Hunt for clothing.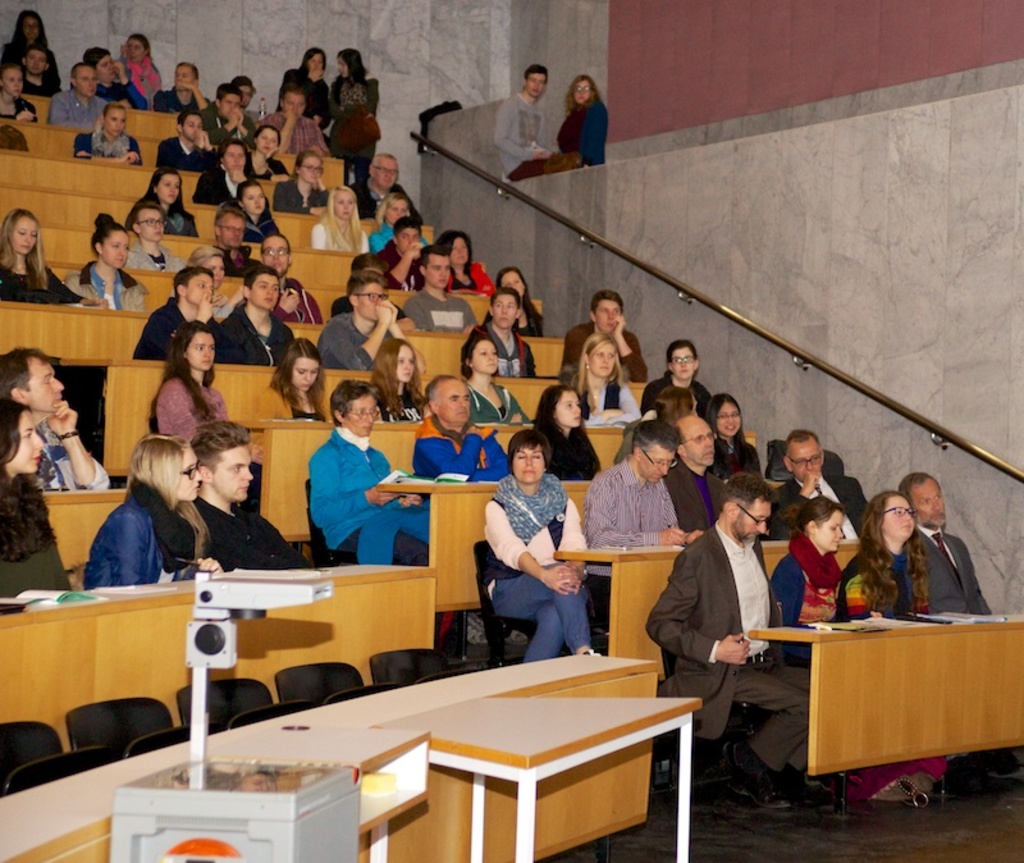
Hunted down at bbox=(500, 88, 557, 177).
